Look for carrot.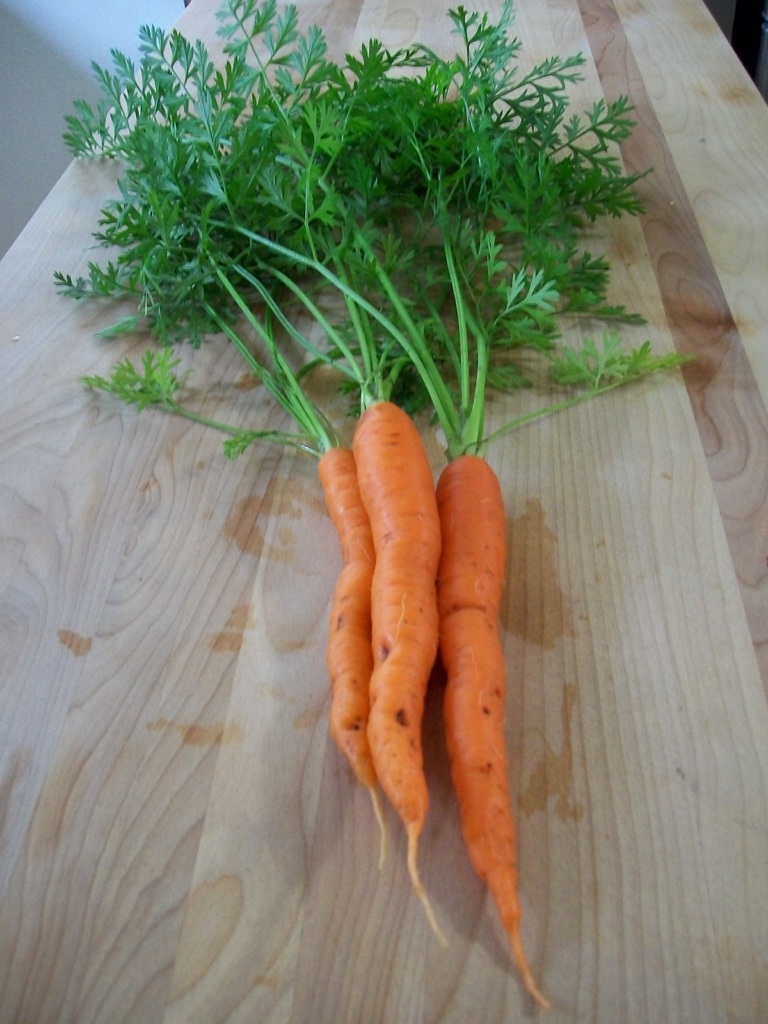
Found: crop(441, 455, 546, 1006).
